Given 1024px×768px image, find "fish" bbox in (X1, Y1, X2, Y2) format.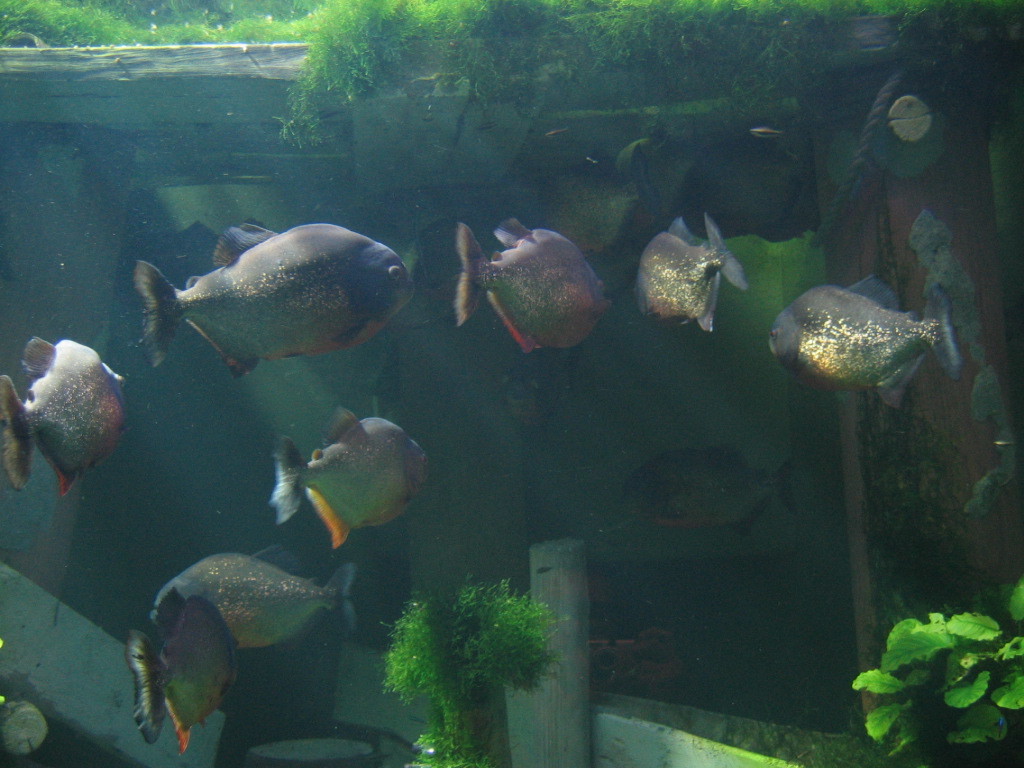
(1, 699, 48, 758).
